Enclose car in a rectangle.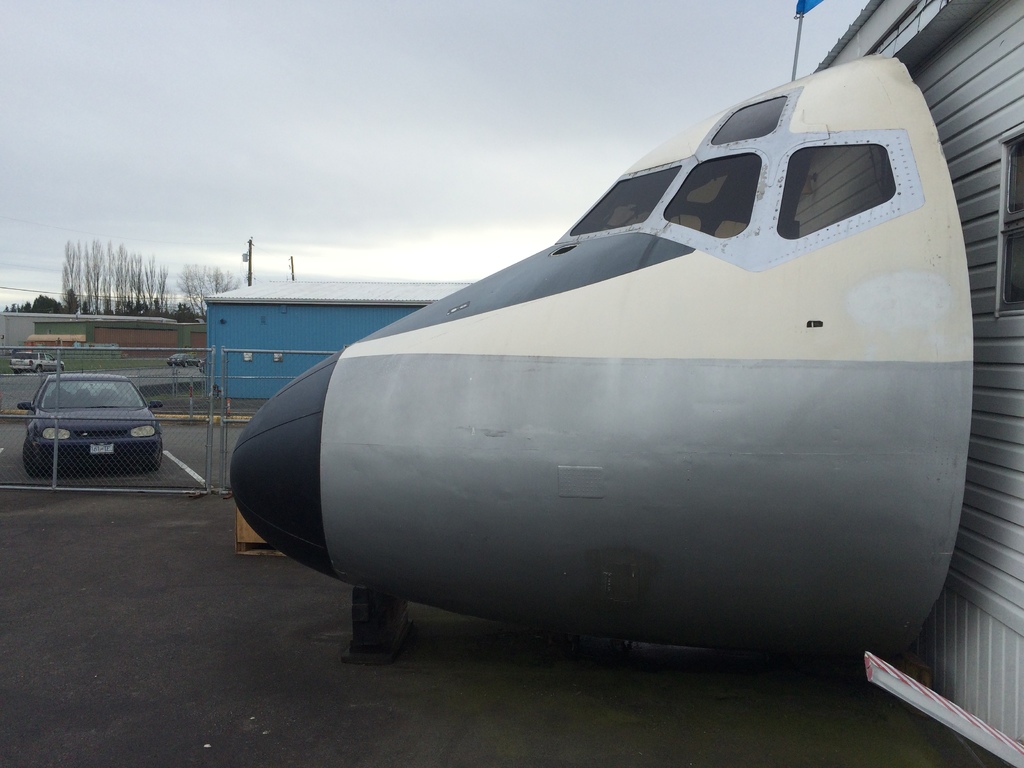
<region>164, 349, 206, 363</region>.
